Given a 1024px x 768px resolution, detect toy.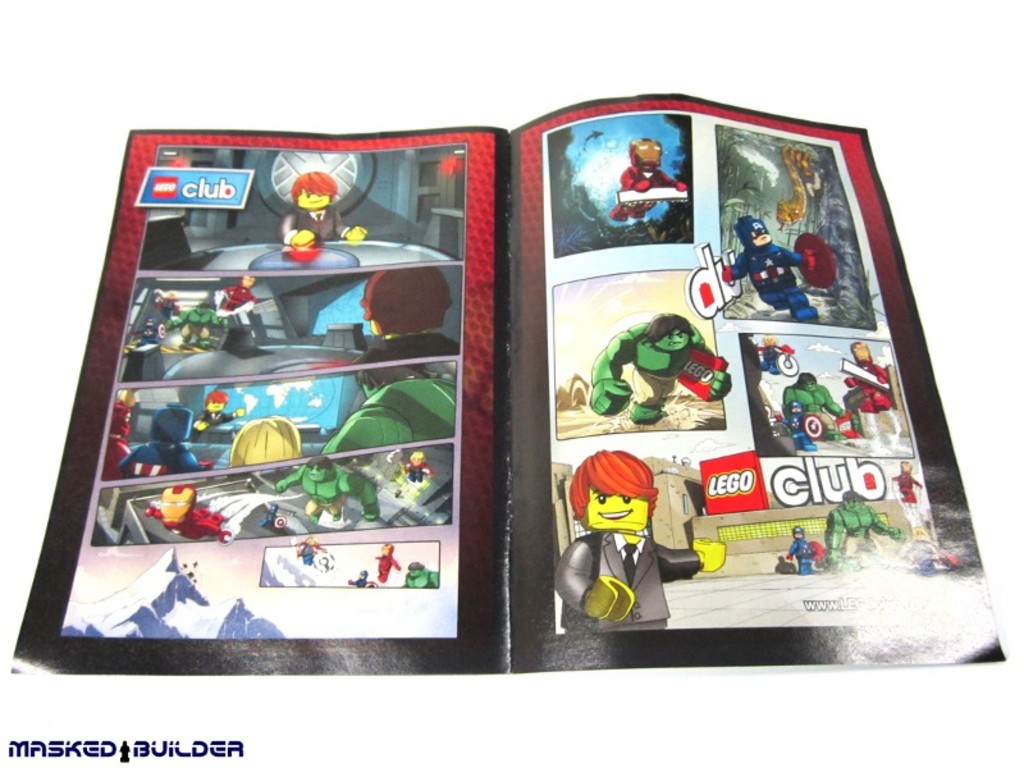
(842,339,895,416).
